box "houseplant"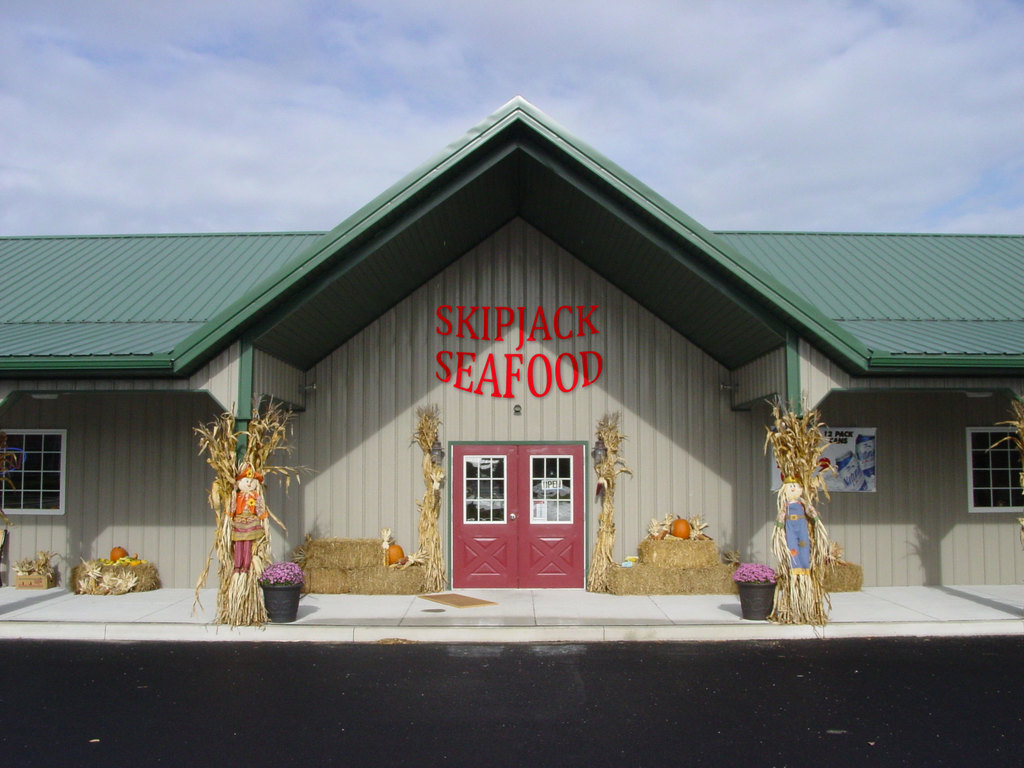
247 558 305 623
